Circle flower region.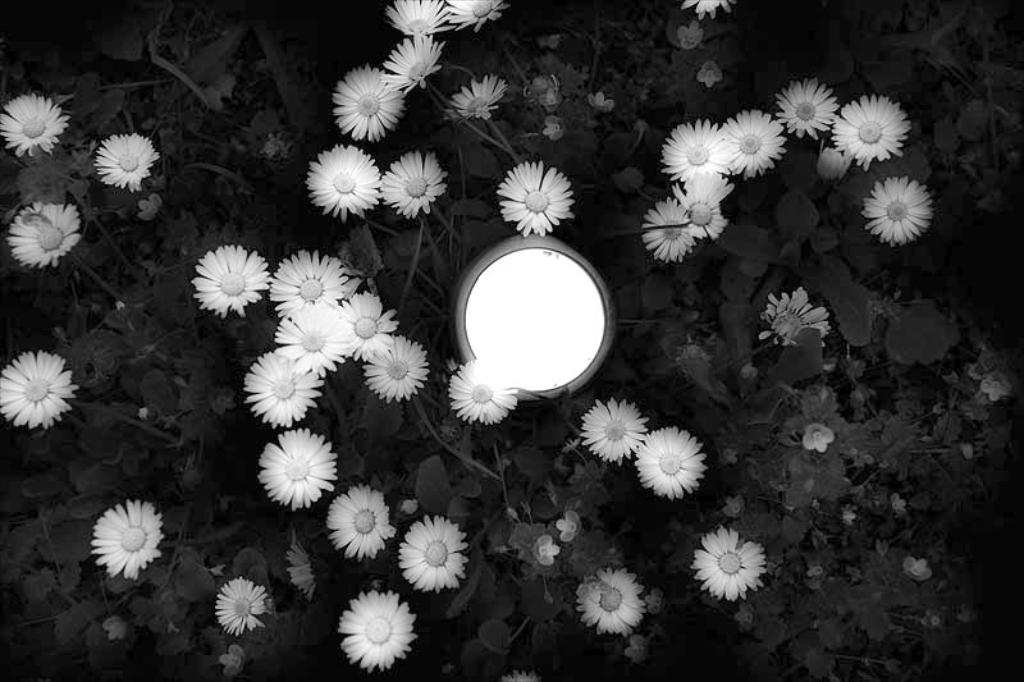
Region: {"x1": 721, "y1": 495, "x2": 746, "y2": 522}.
